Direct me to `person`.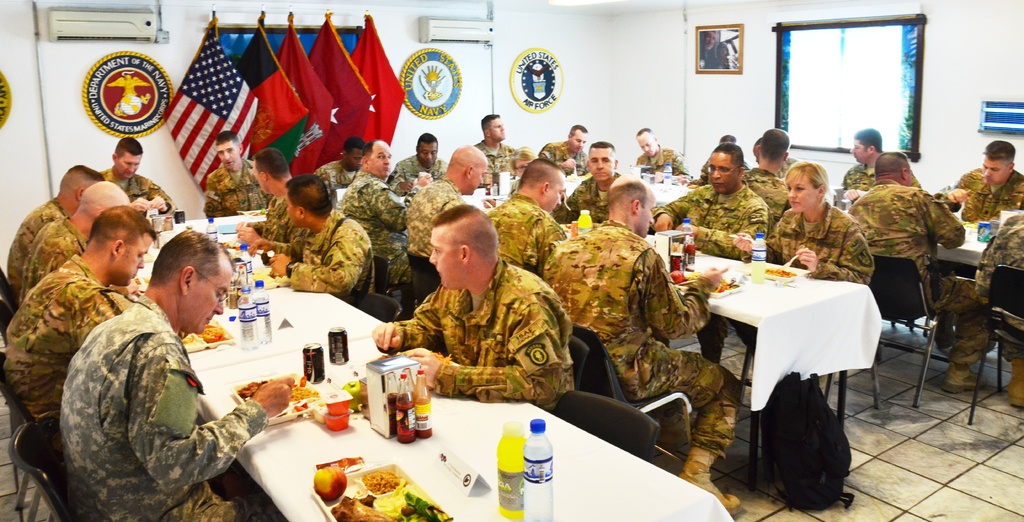
Direction: 2:164:104:296.
